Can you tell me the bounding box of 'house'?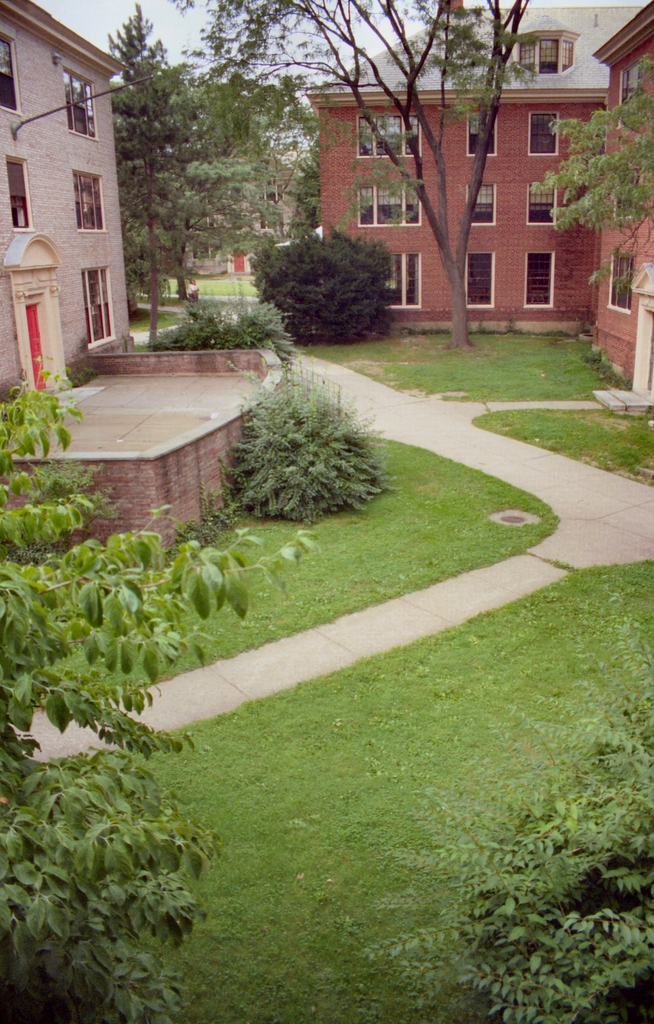
crop(314, 71, 426, 312).
